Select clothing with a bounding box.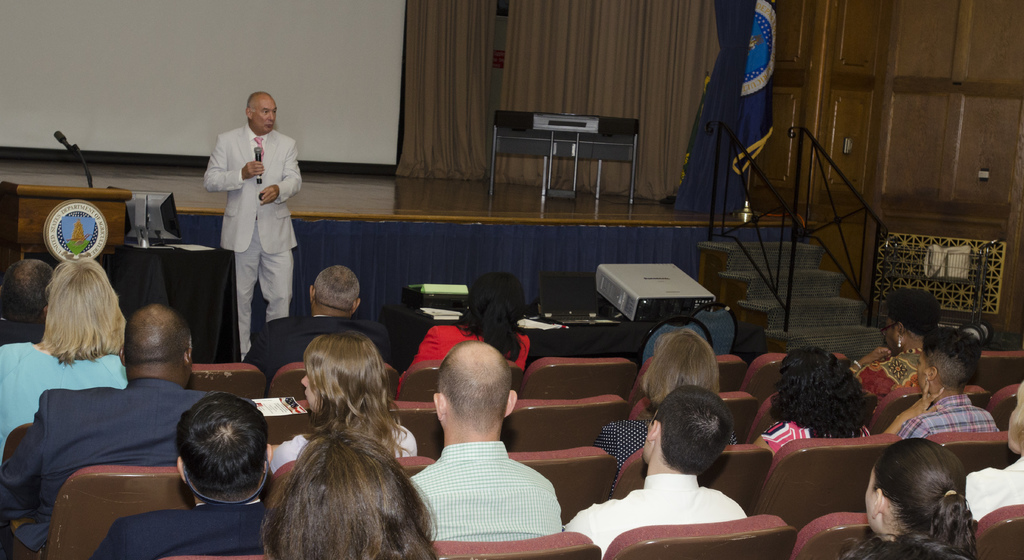
locate(408, 441, 565, 546).
